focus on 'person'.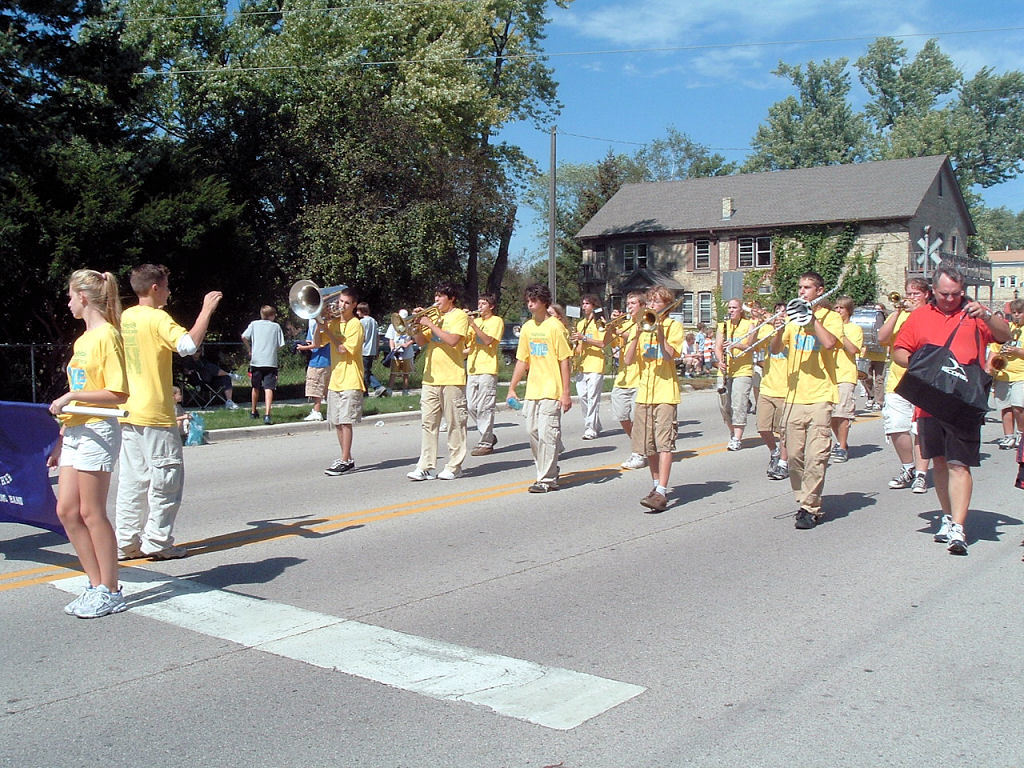
Focused at crop(120, 259, 224, 554).
